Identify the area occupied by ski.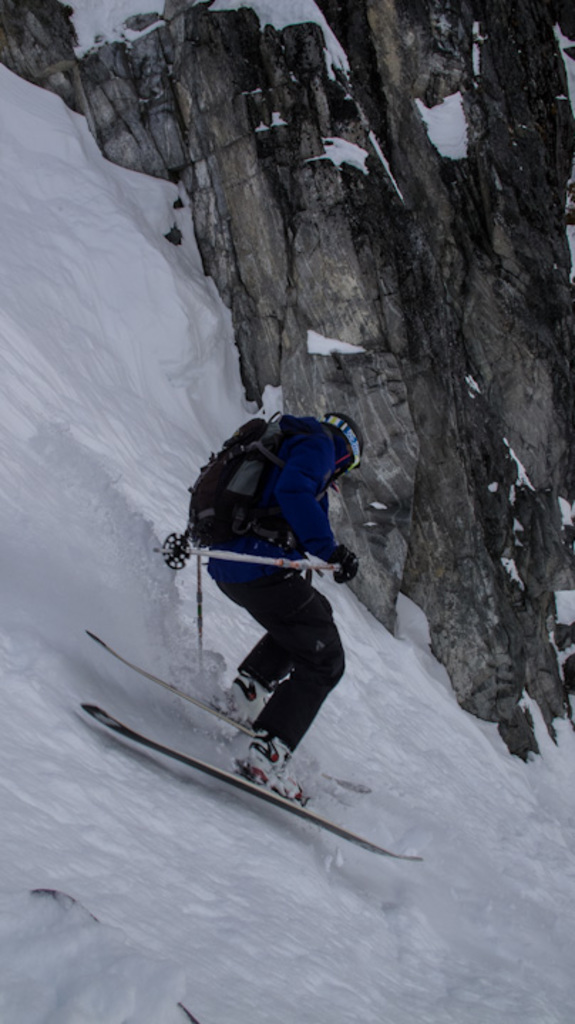
Area: crop(73, 698, 427, 872).
